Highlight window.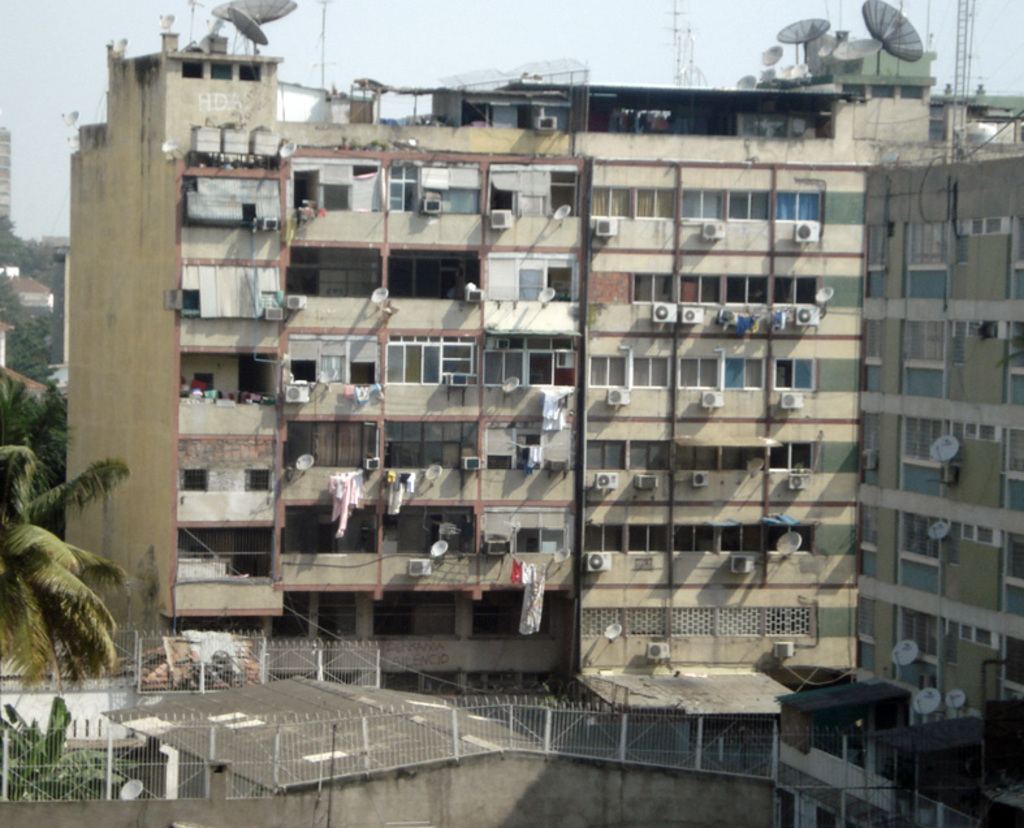
Highlighted region: (x1=488, y1=254, x2=575, y2=301).
